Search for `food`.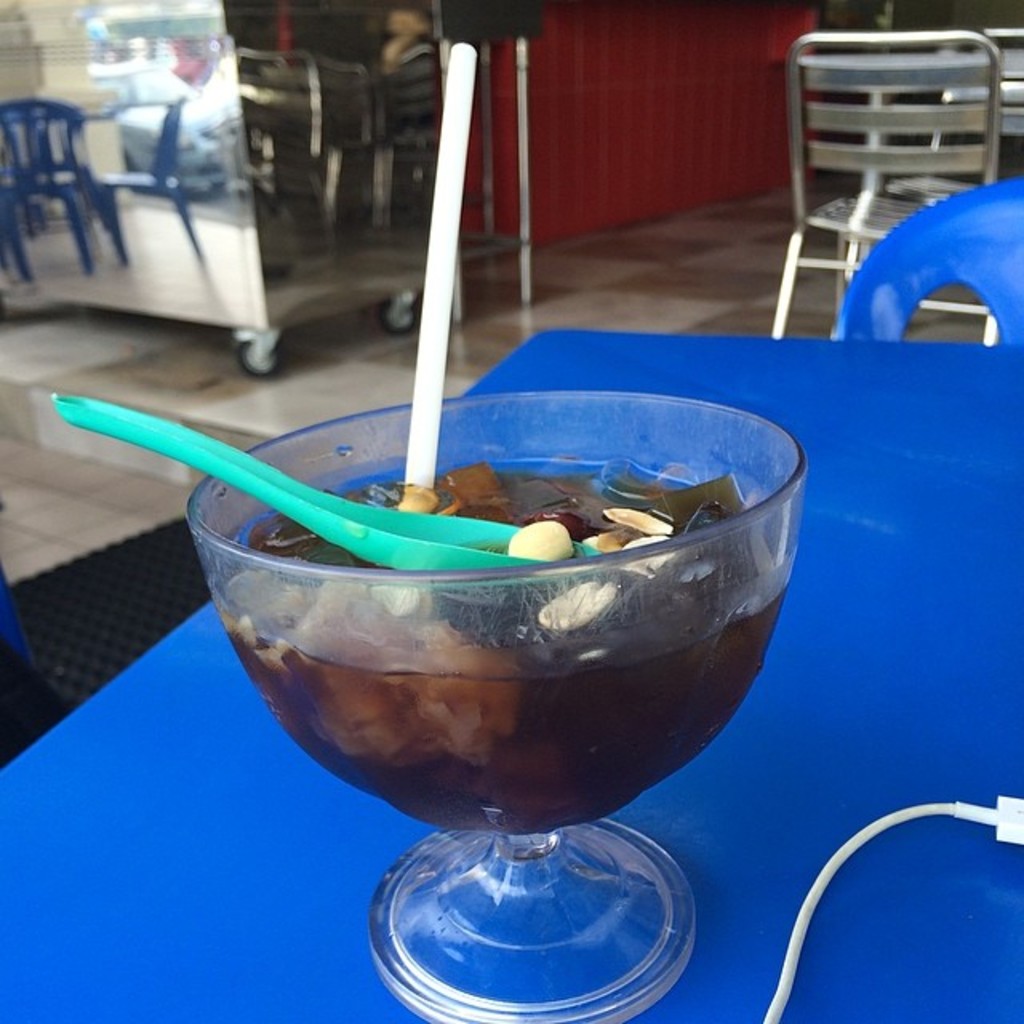
Found at crop(179, 416, 800, 846).
